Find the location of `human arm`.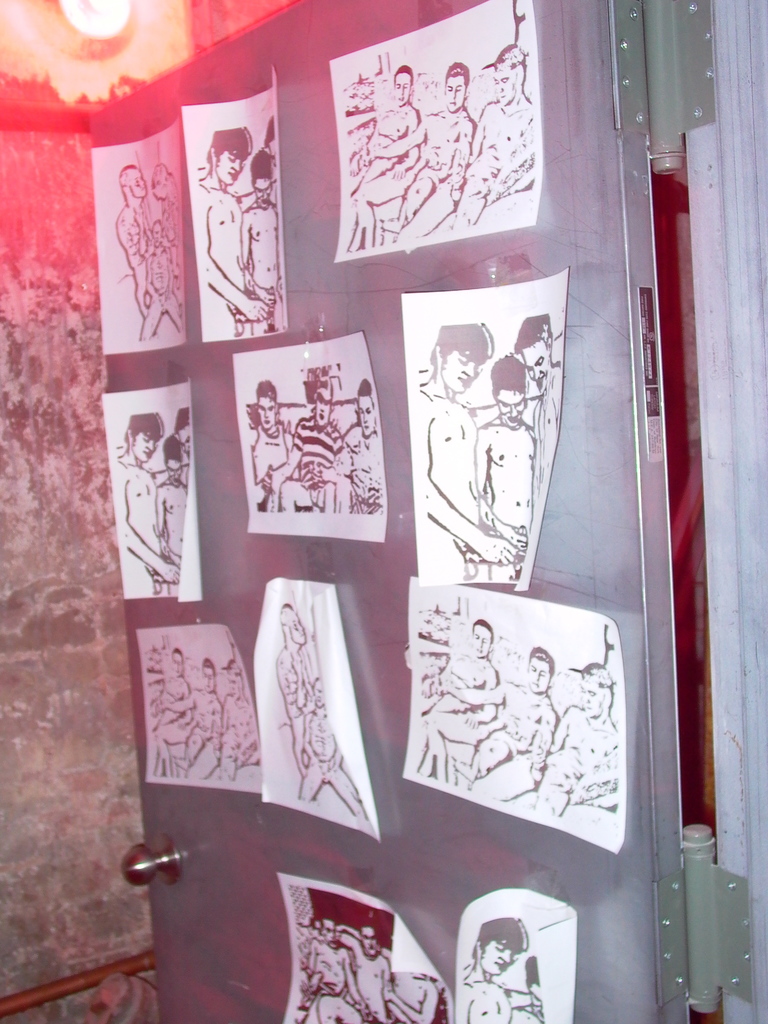
Location: [413,384,513,572].
